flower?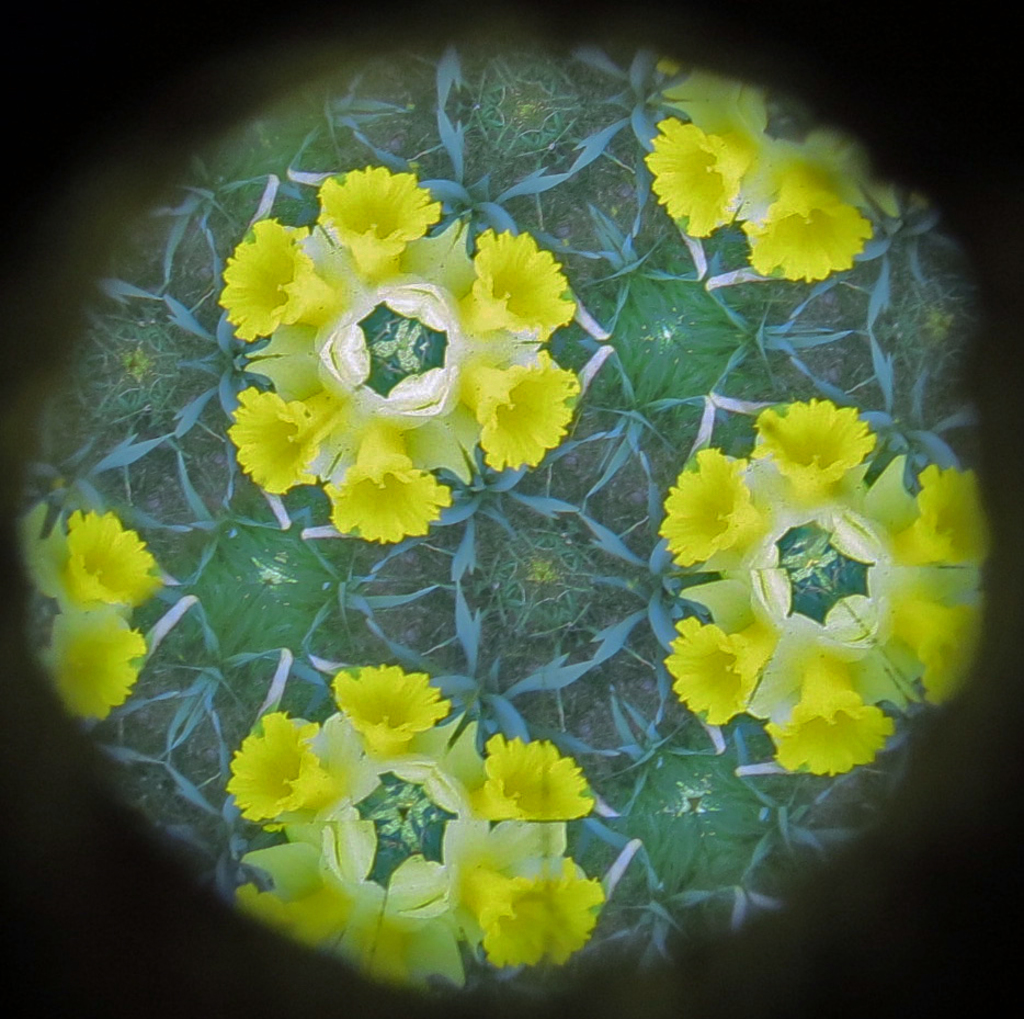
<region>469, 725, 602, 828</region>
